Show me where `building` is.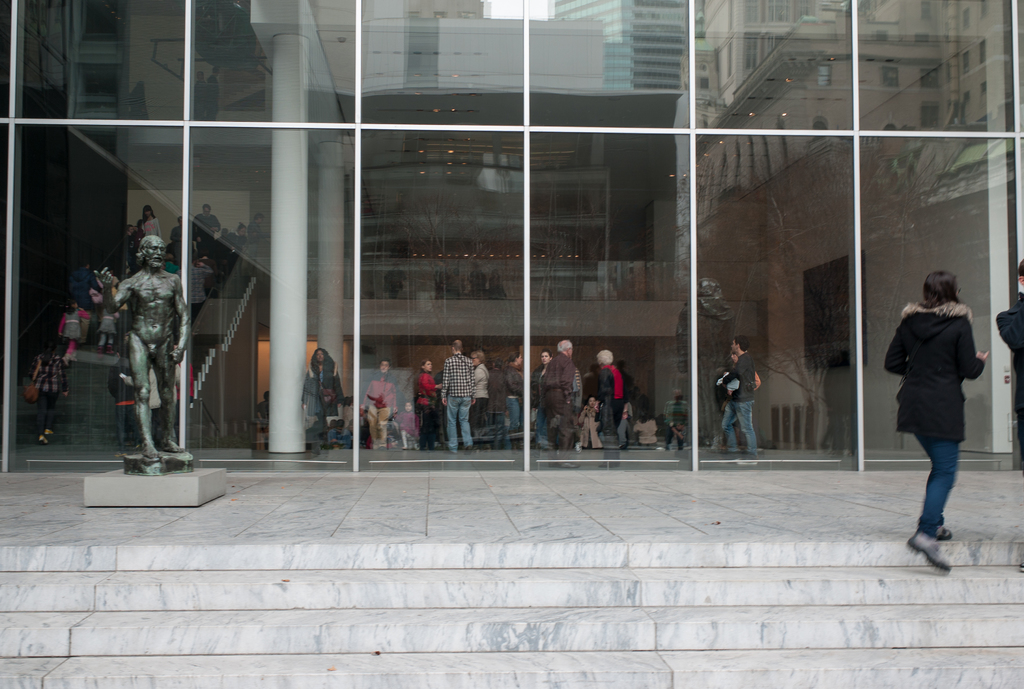
`building` is at <box>555,1,692,93</box>.
